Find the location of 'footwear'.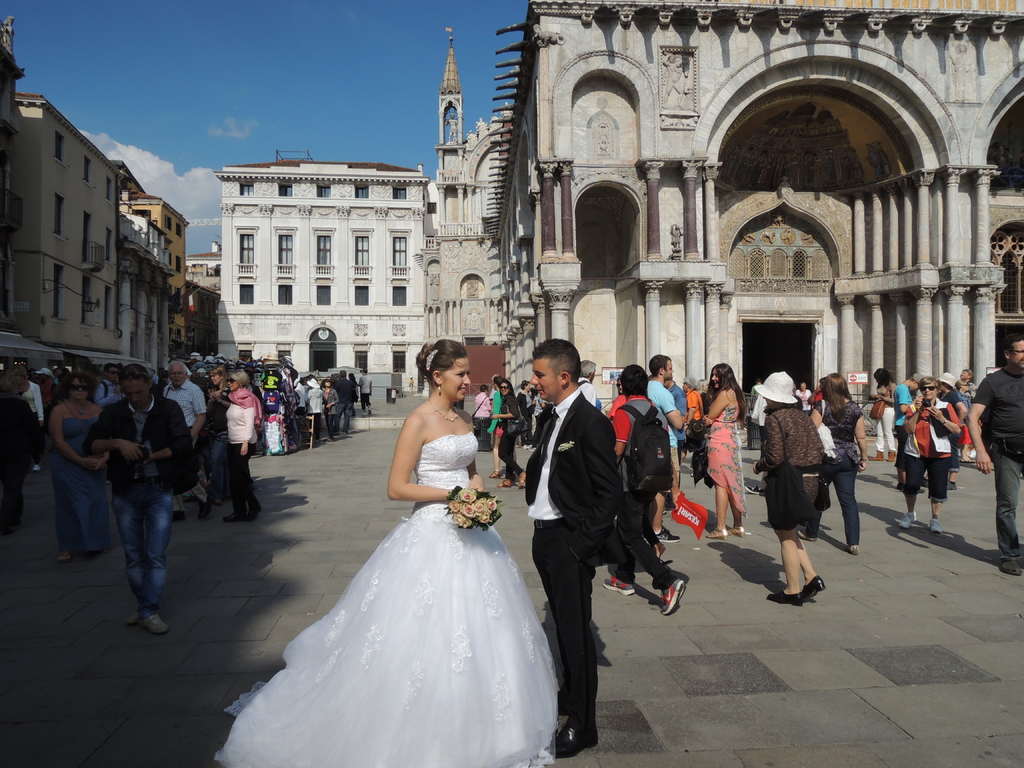
Location: rect(801, 579, 824, 600).
